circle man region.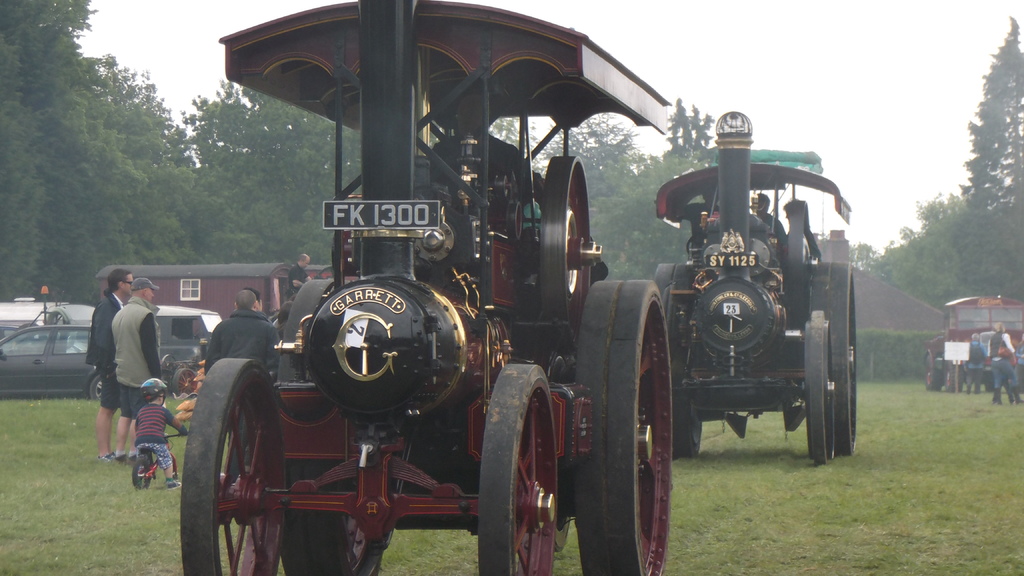
Region: <bbox>958, 335, 988, 394</bbox>.
